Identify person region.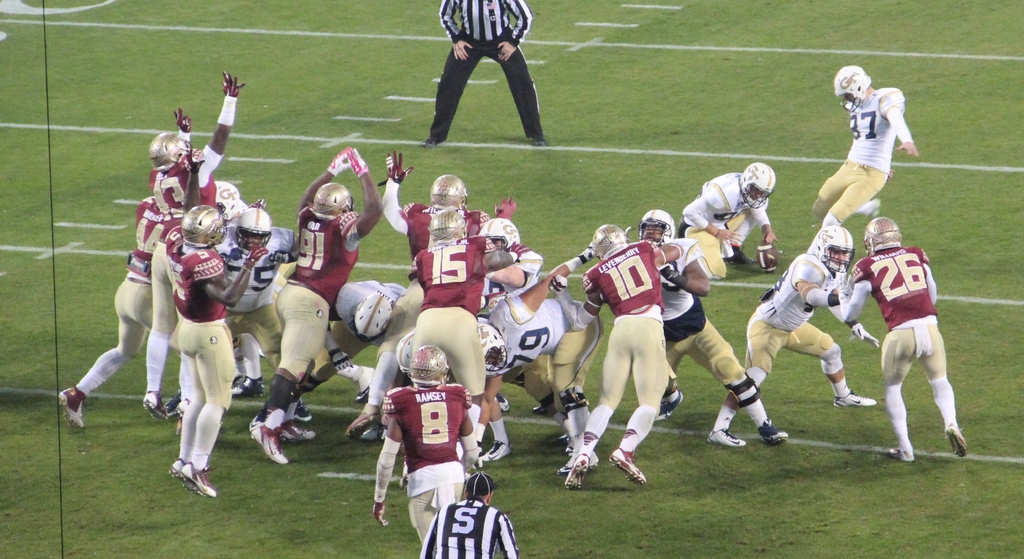
Region: [x1=435, y1=0, x2=557, y2=154].
